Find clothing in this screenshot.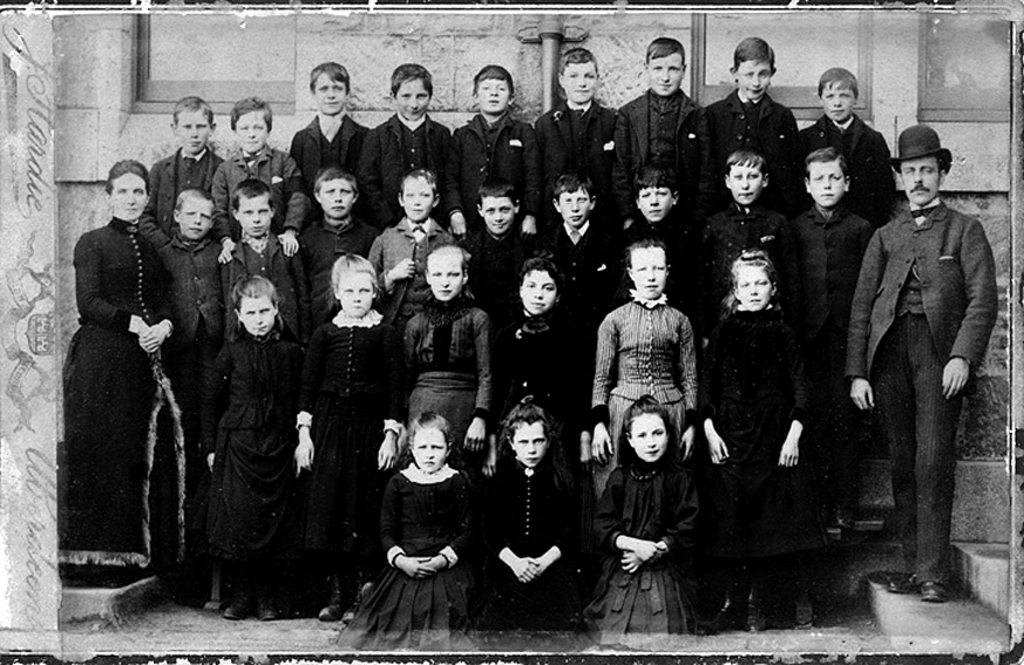
The bounding box for clothing is region(691, 303, 814, 591).
